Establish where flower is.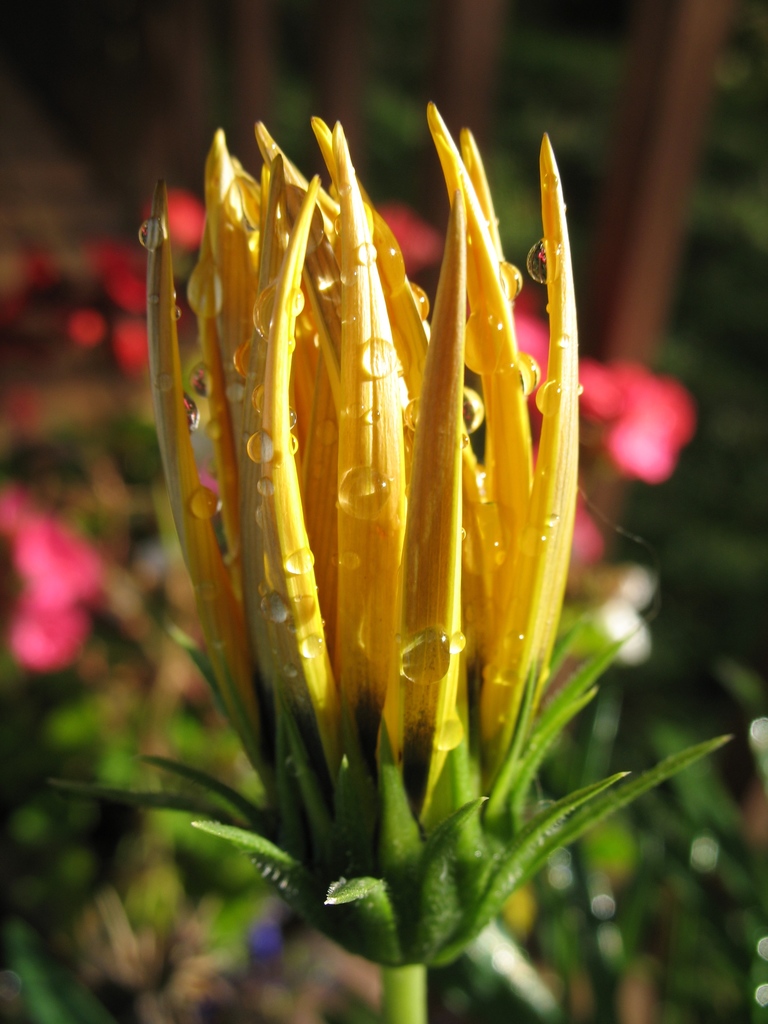
Established at (x1=134, y1=117, x2=618, y2=839).
